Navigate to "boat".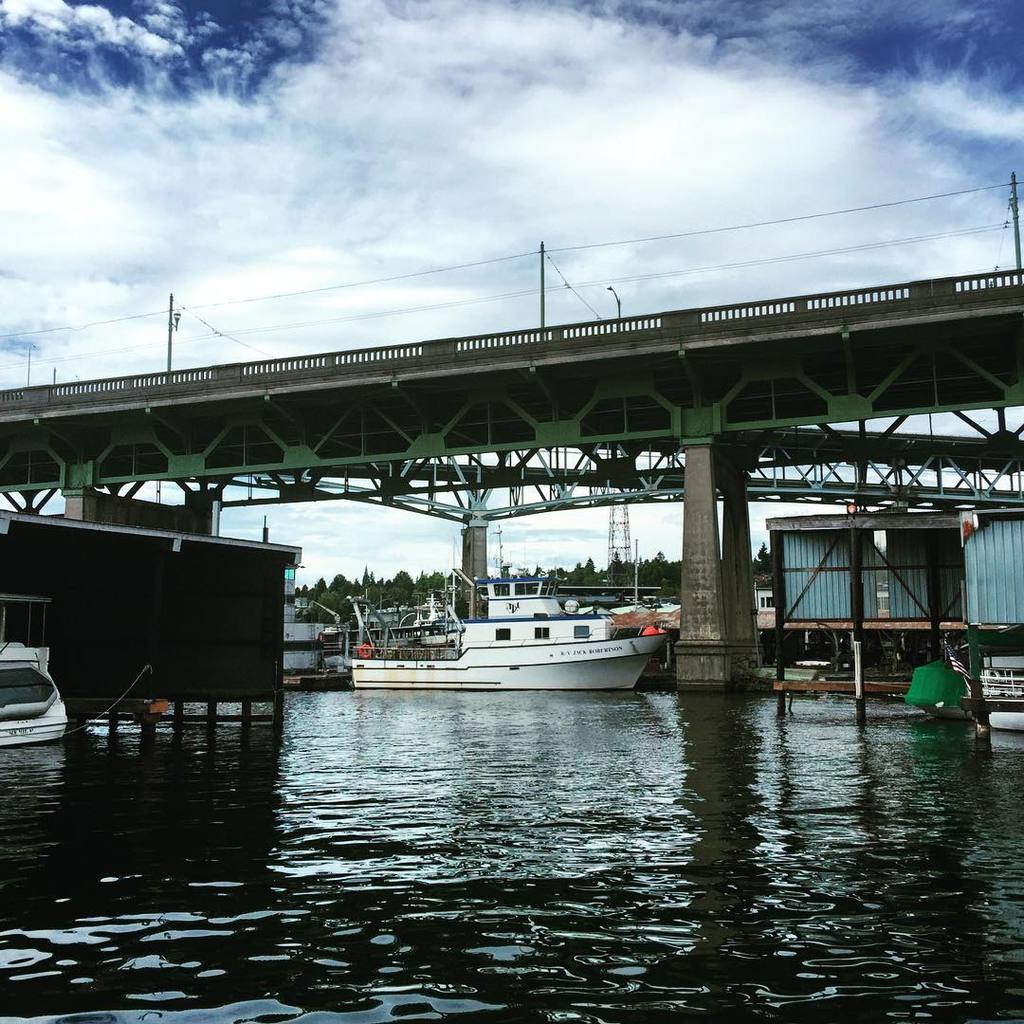
Navigation target: [0,629,88,753].
